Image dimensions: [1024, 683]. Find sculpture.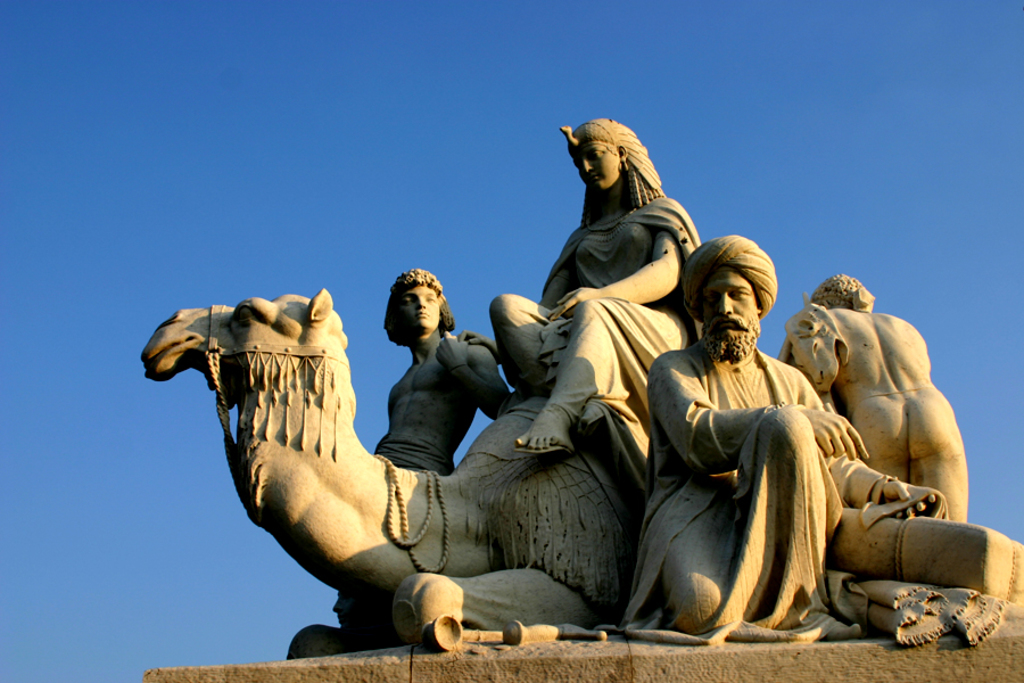
x1=792 y1=278 x2=976 y2=536.
